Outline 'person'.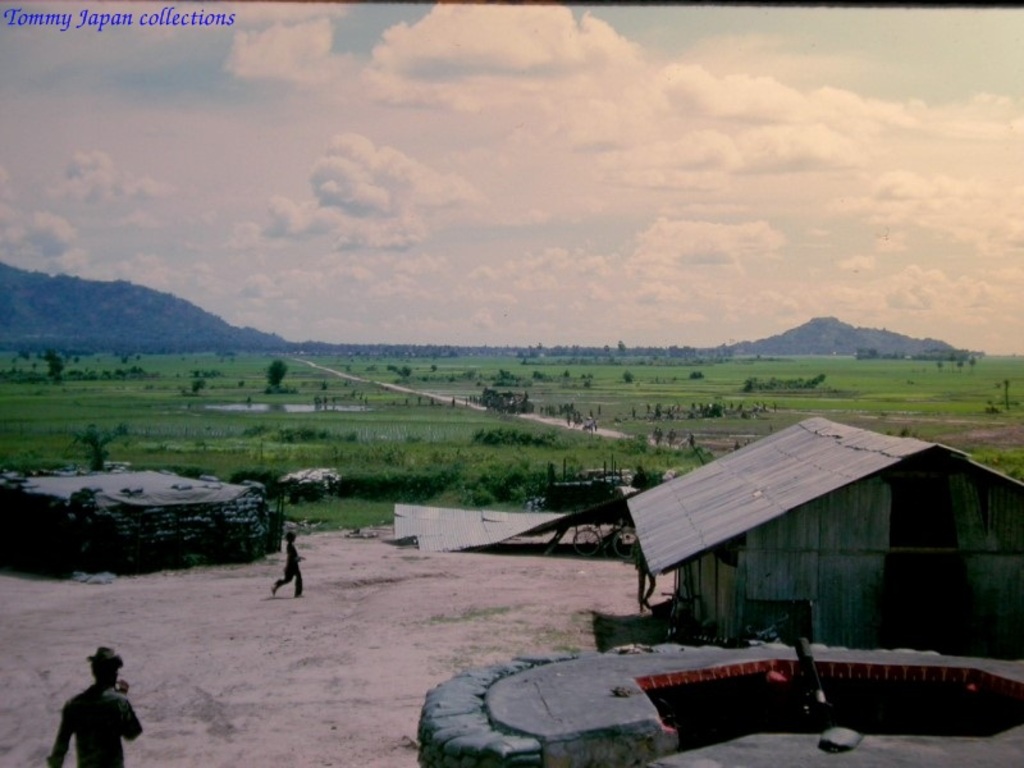
Outline: pyautogui.locateOnScreen(273, 530, 308, 596).
